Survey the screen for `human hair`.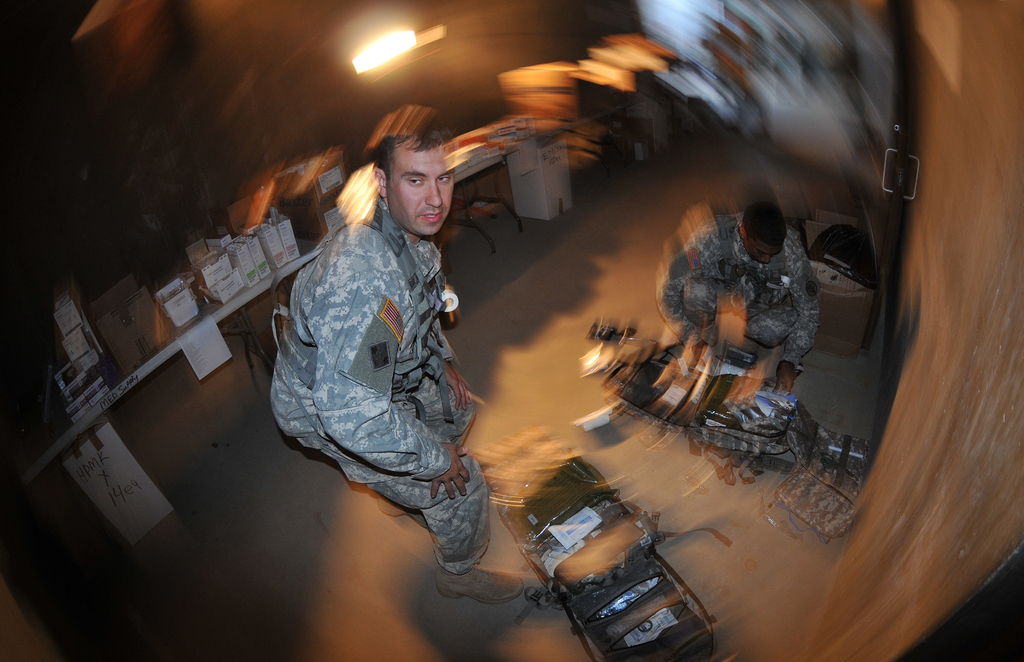
Survey found: crop(740, 201, 789, 251).
